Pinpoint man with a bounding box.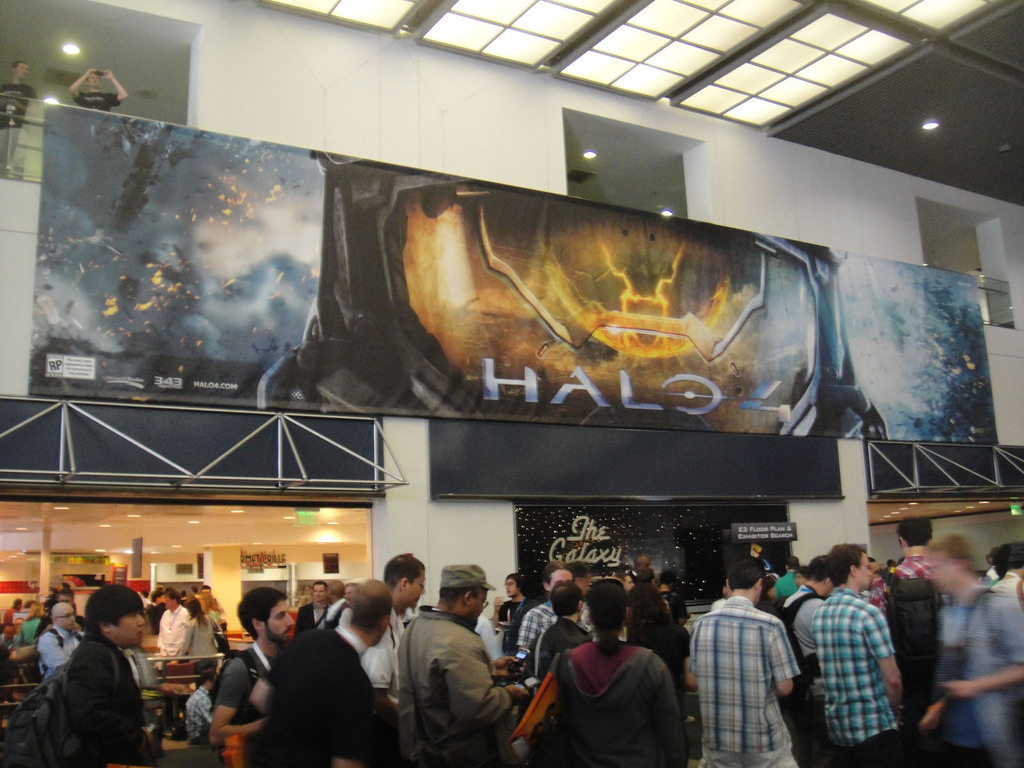
bbox=[879, 522, 938, 600].
